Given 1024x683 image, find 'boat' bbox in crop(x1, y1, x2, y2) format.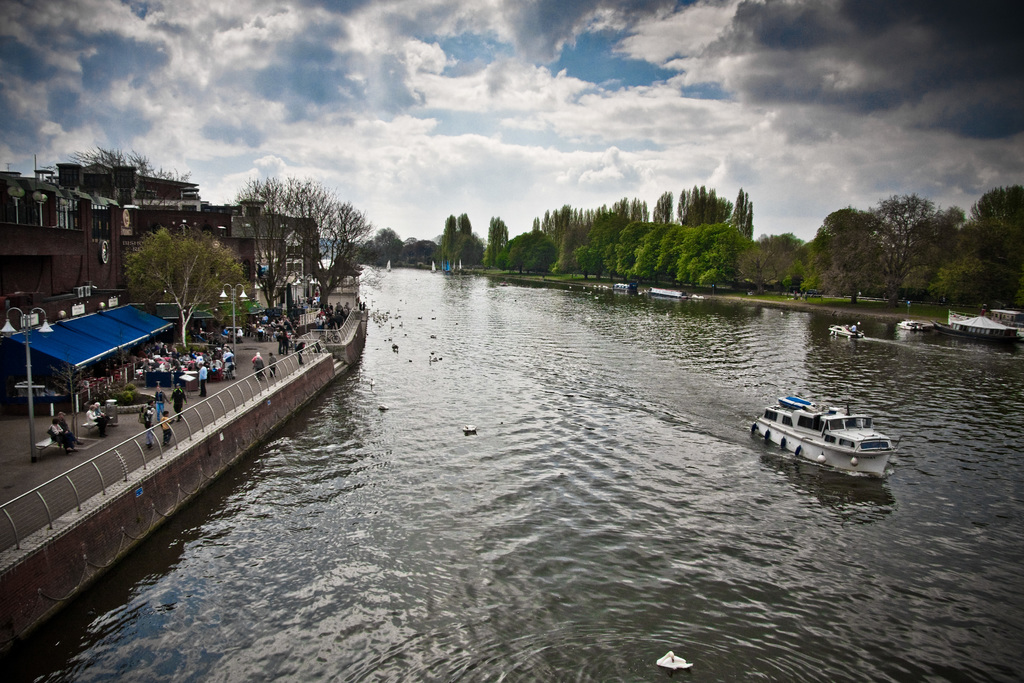
crop(609, 283, 637, 296).
